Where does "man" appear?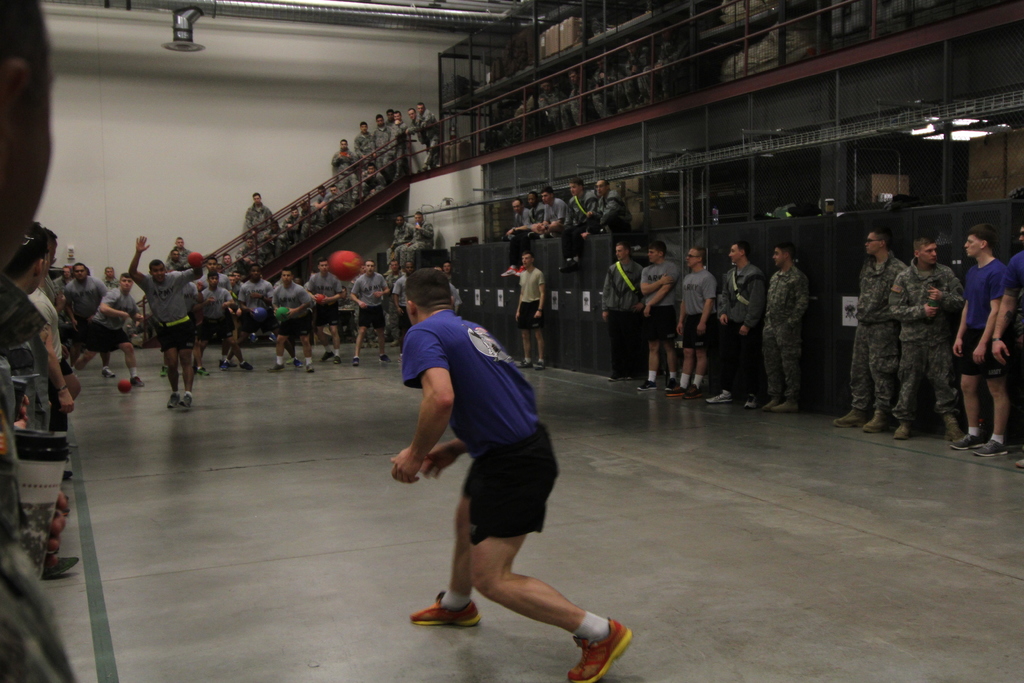
Appears at (538,185,568,238).
